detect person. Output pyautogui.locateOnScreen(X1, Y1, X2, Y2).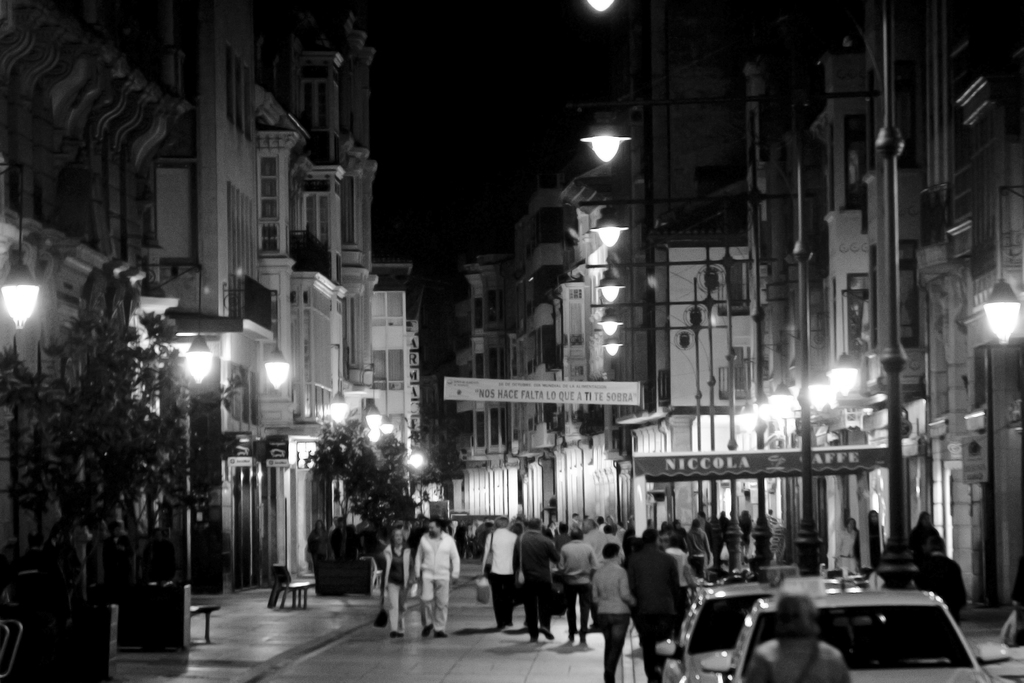
pyautogui.locateOnScreen(920, 541, 964, 621).
